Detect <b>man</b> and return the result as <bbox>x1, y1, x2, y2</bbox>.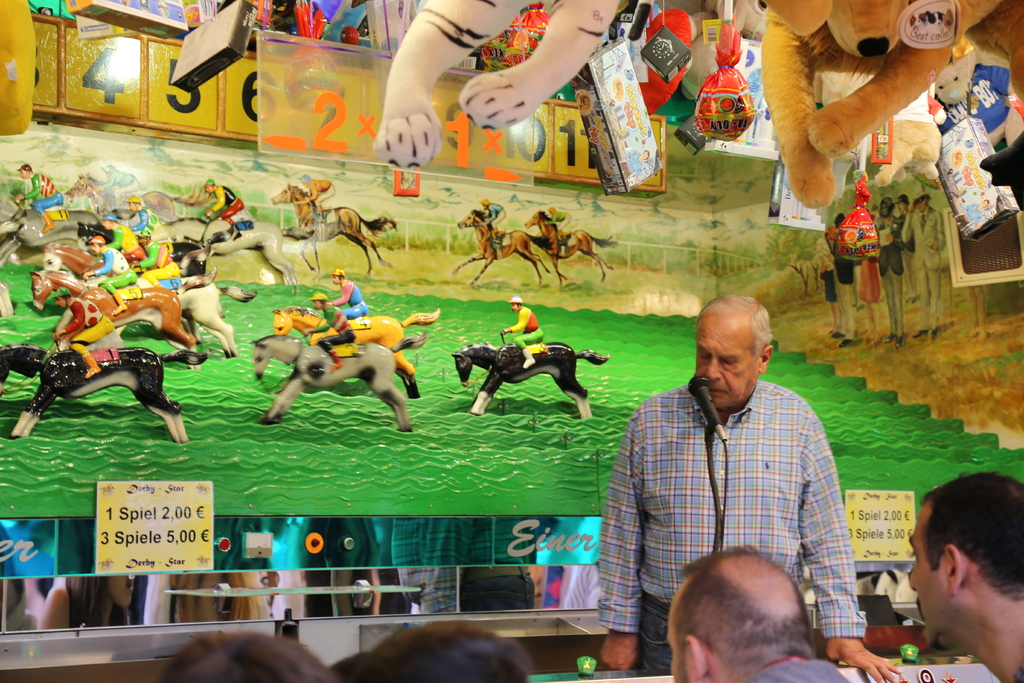
<bbox>19, 162, 67, 226</bbox>.
